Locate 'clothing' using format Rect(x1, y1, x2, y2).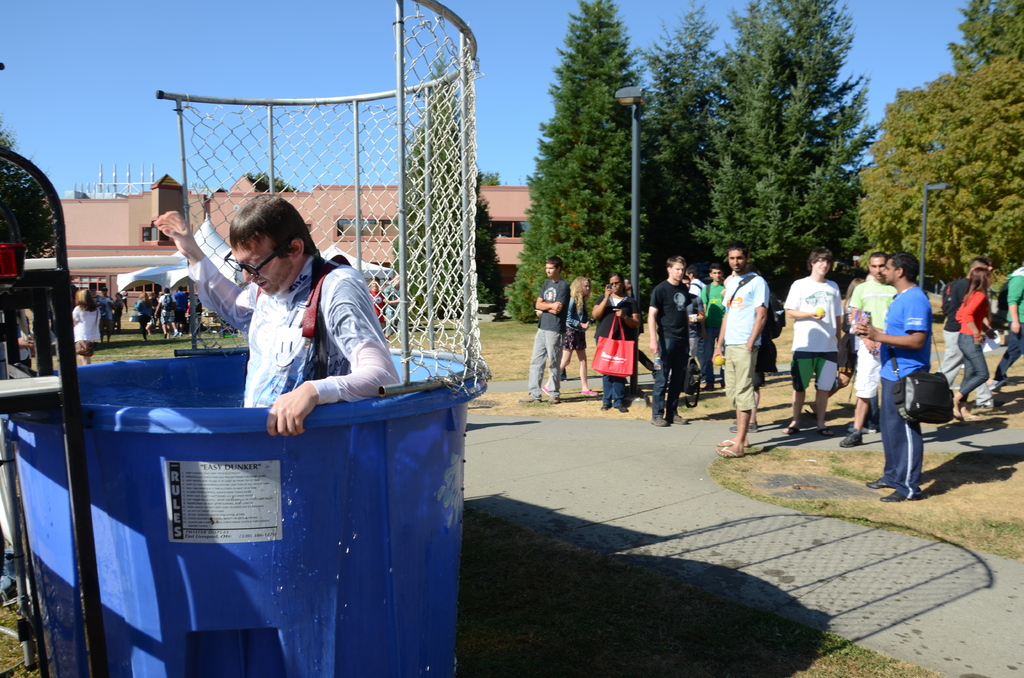
Rect(561, 291, 584, 352).
